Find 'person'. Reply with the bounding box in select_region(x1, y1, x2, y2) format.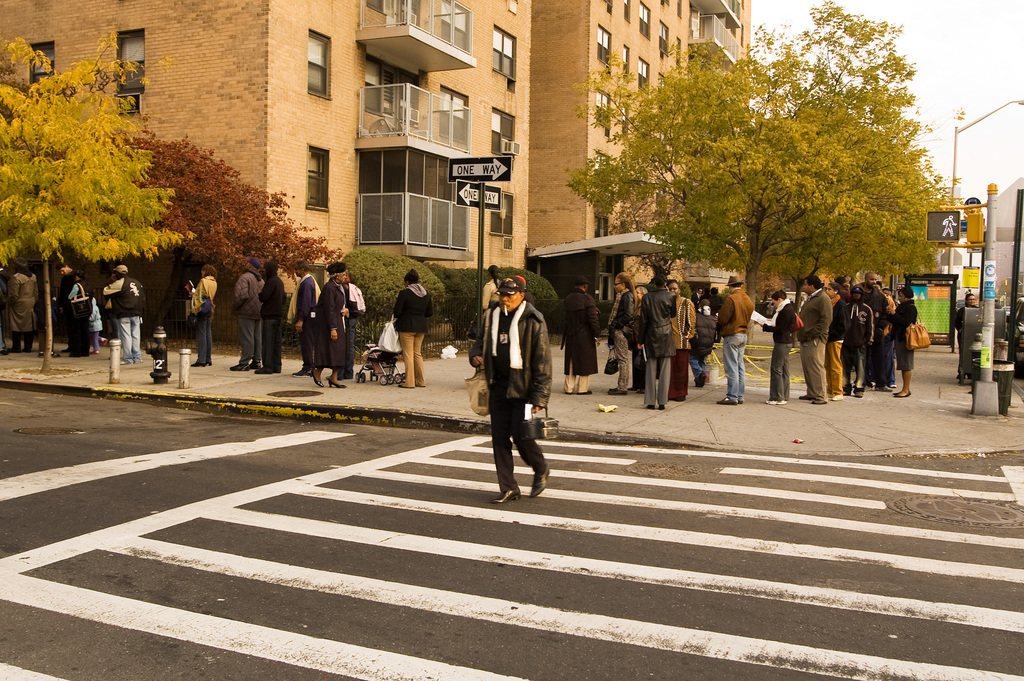
select_region(819, 277, 844, 319).
